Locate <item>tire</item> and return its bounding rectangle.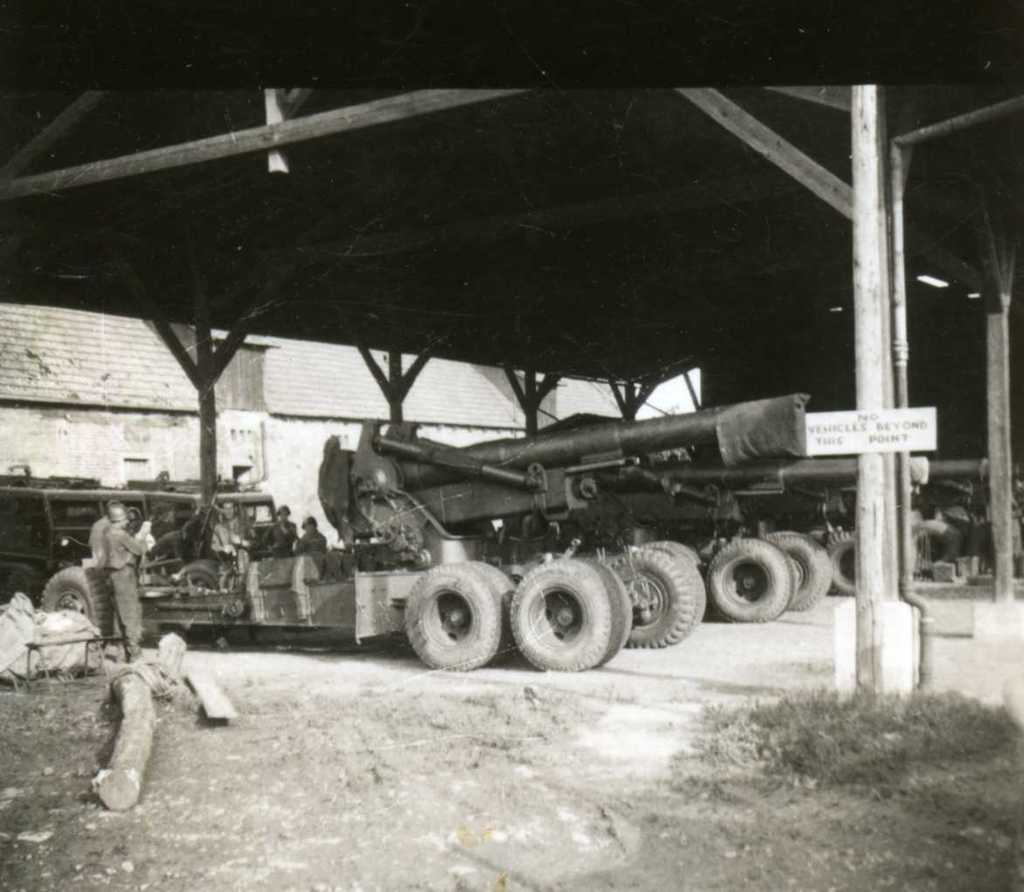
{"left": 42, "top": 568, "right": 114, "bottom": 640}.
